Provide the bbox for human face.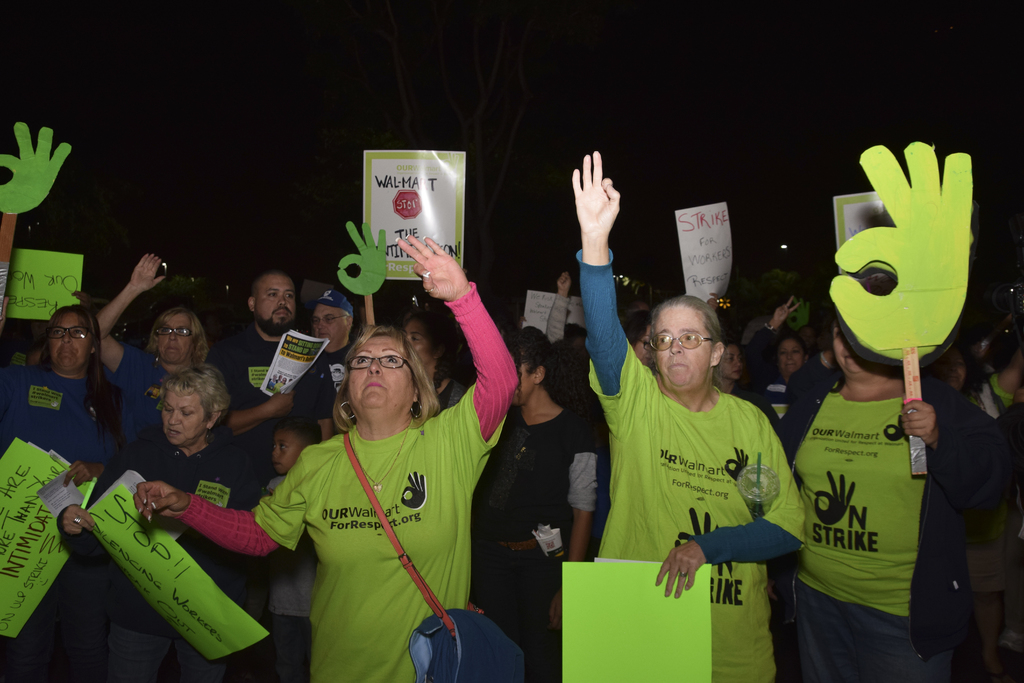
bbox(774, 340, 804, 374).
